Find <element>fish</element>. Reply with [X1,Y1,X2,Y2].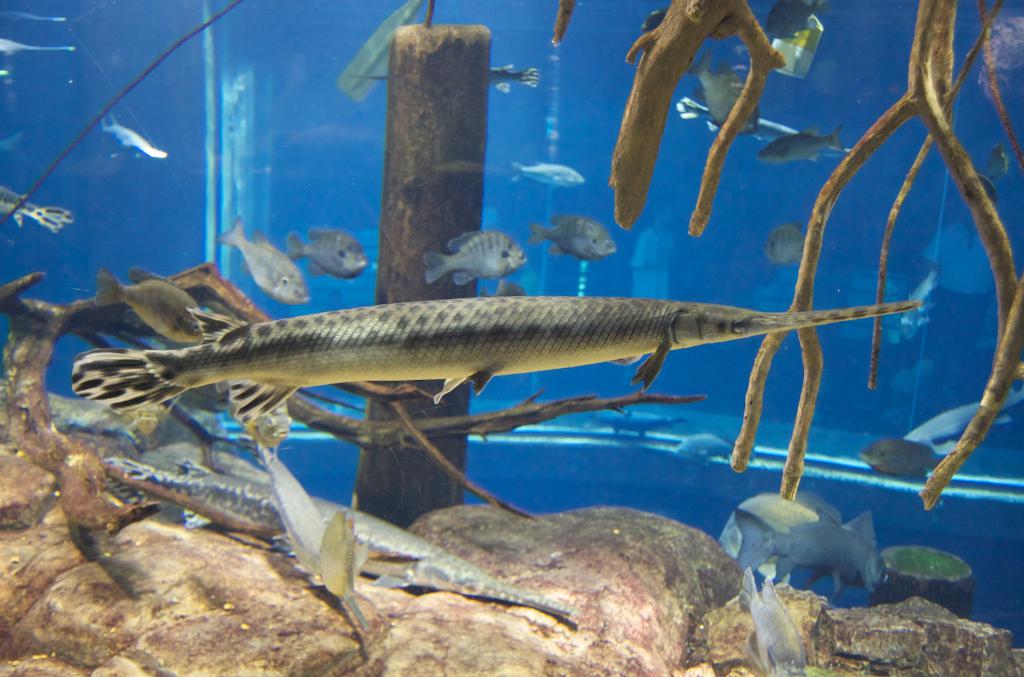
[283,230,372,279].
